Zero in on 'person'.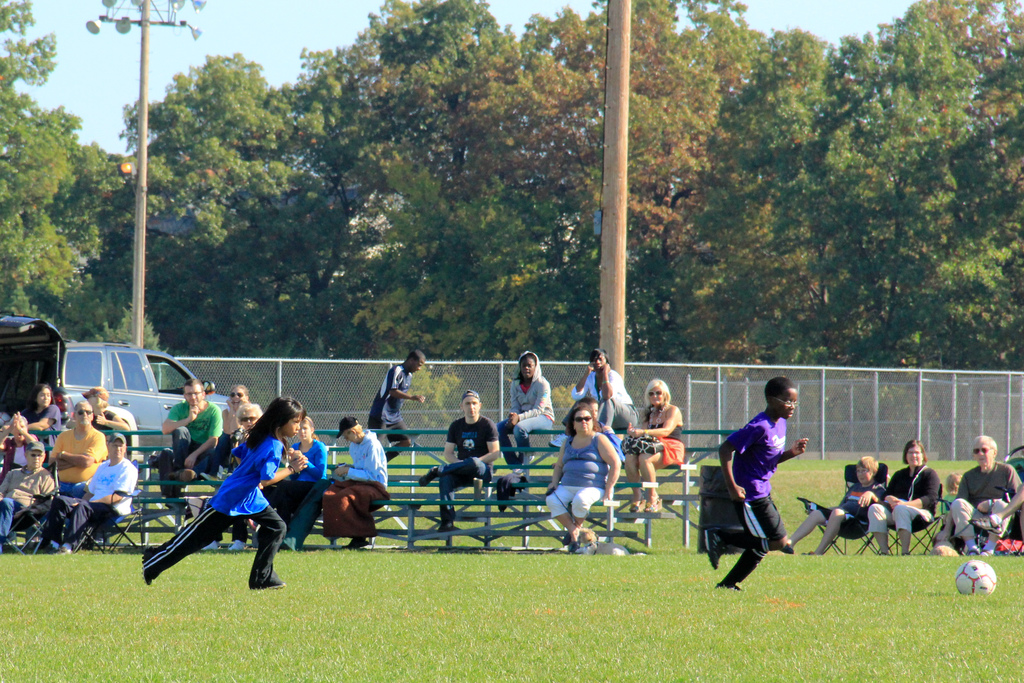
Zeroed in: <bbox>703, 376, 811, 596</bbox>.
